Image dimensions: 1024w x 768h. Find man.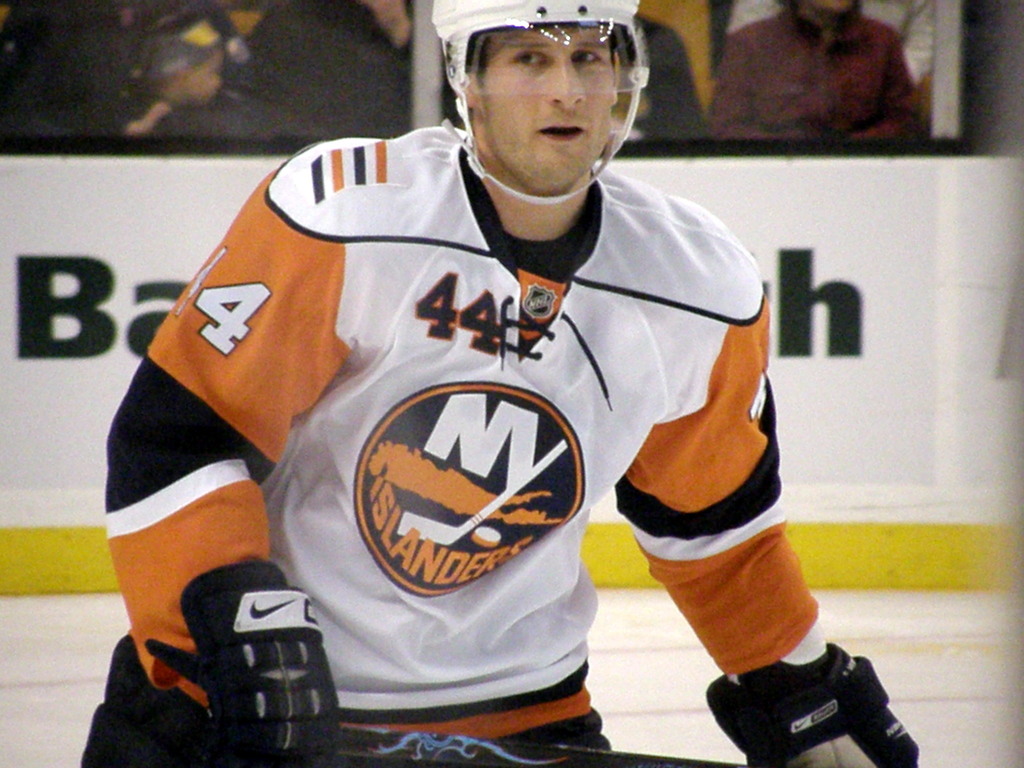
191:1:349:140.
